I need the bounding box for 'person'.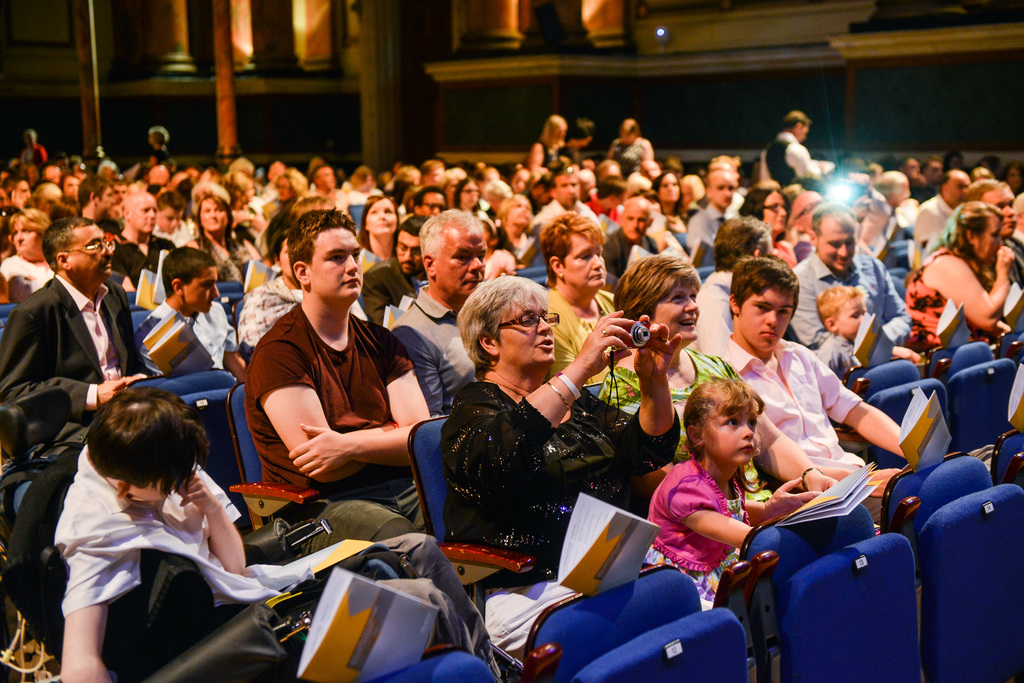
Here it is: bbox=(644, 381, 782, 682).
